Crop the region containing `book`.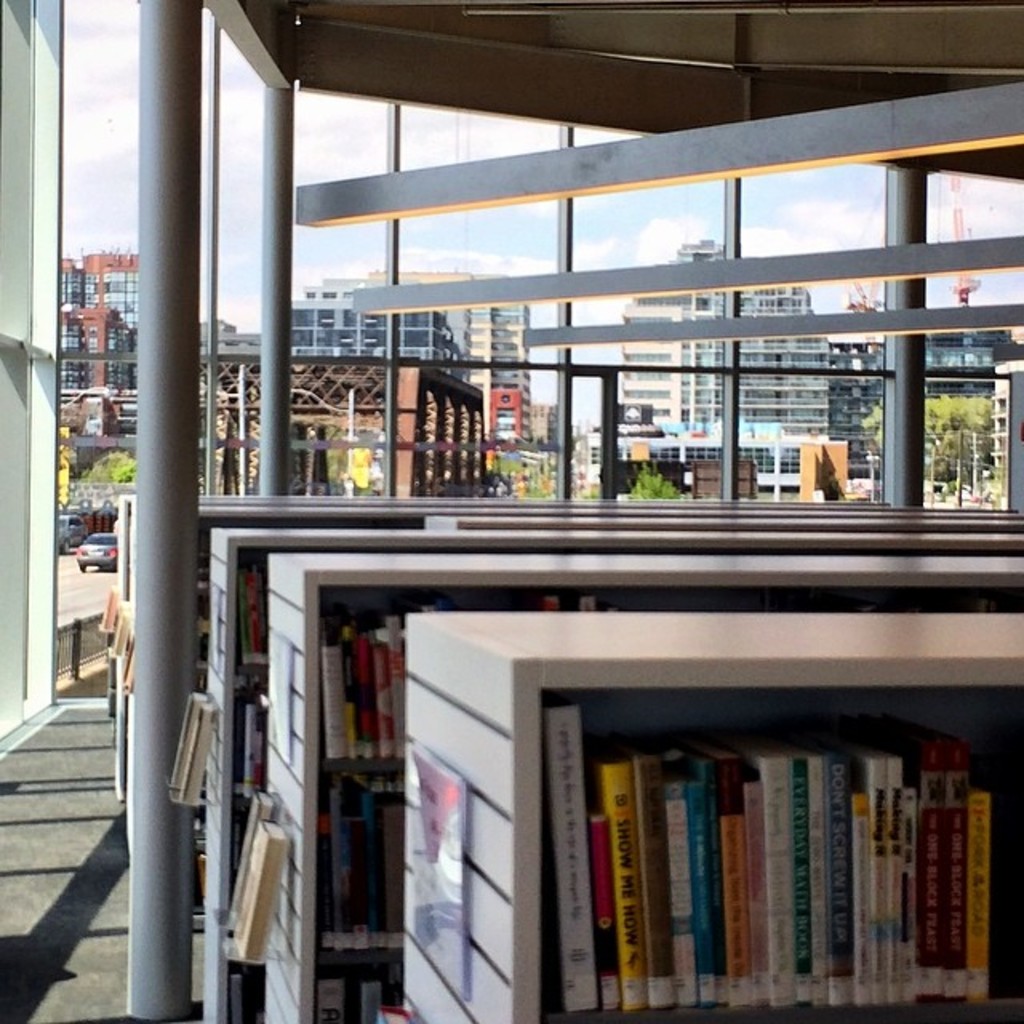
Crop region: <region>221, 811, 290, 963</region>.
